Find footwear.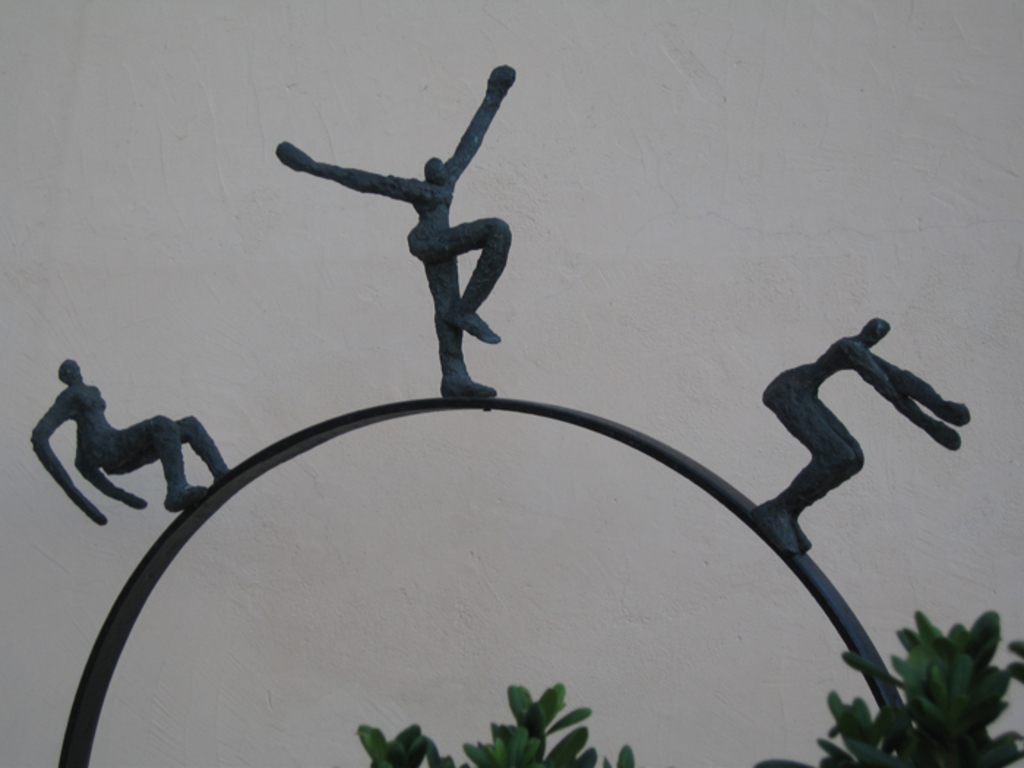
(x1=443, y1=304, x2=499, y2=339).
